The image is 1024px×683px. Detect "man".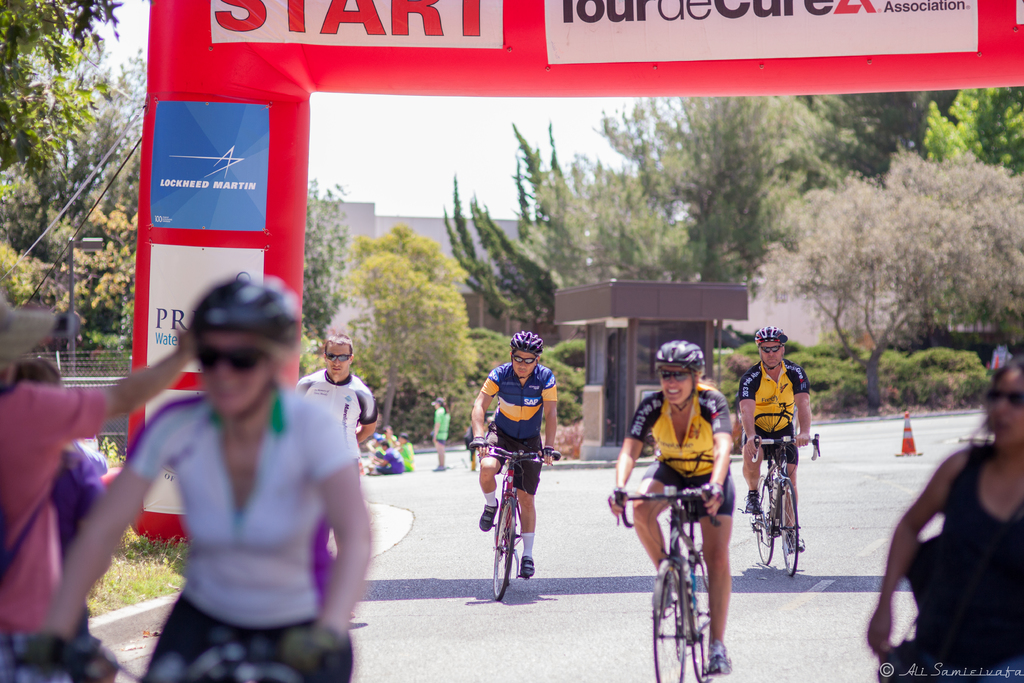
Detection: (625,346,756,664).
